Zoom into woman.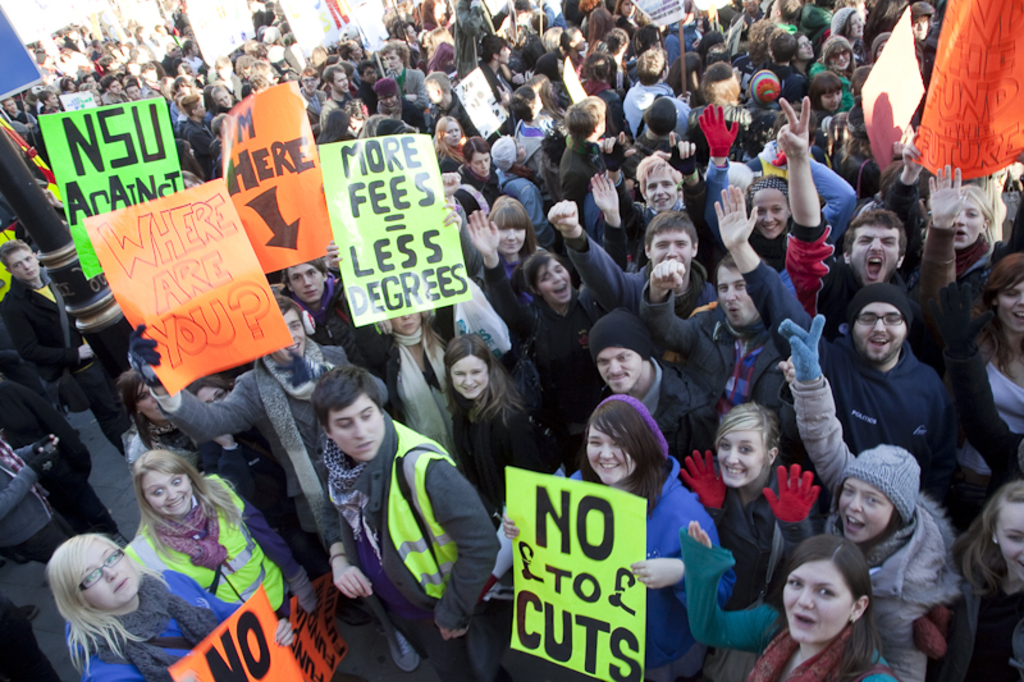
Zoom target: box(804, 33, 858, 109).
